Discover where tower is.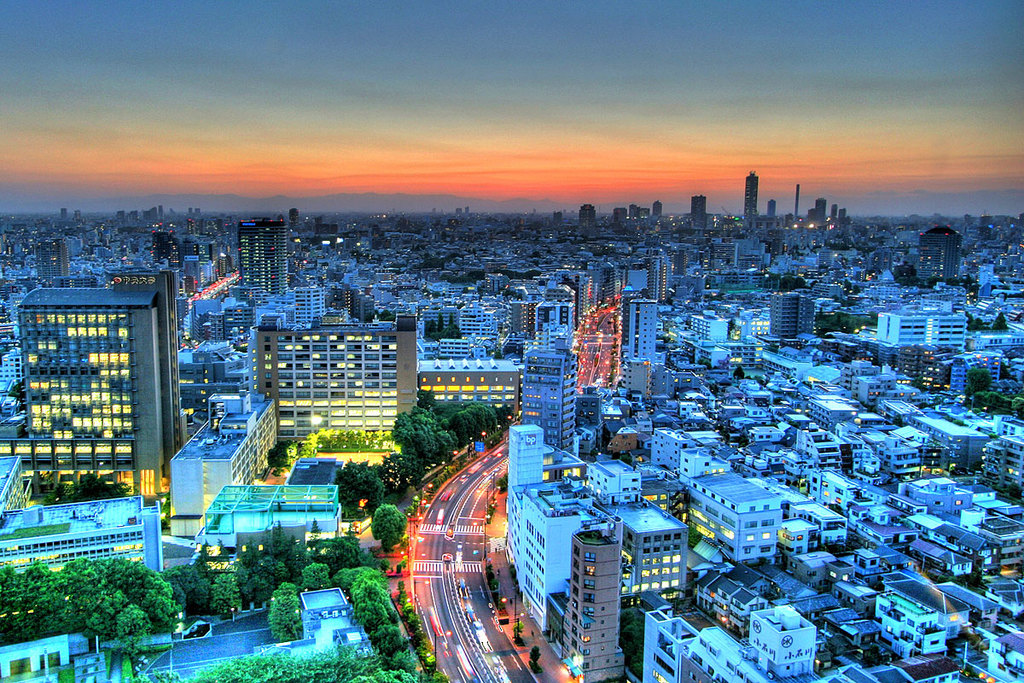
Discovered at bbox=(559, 525, 624, 682).
